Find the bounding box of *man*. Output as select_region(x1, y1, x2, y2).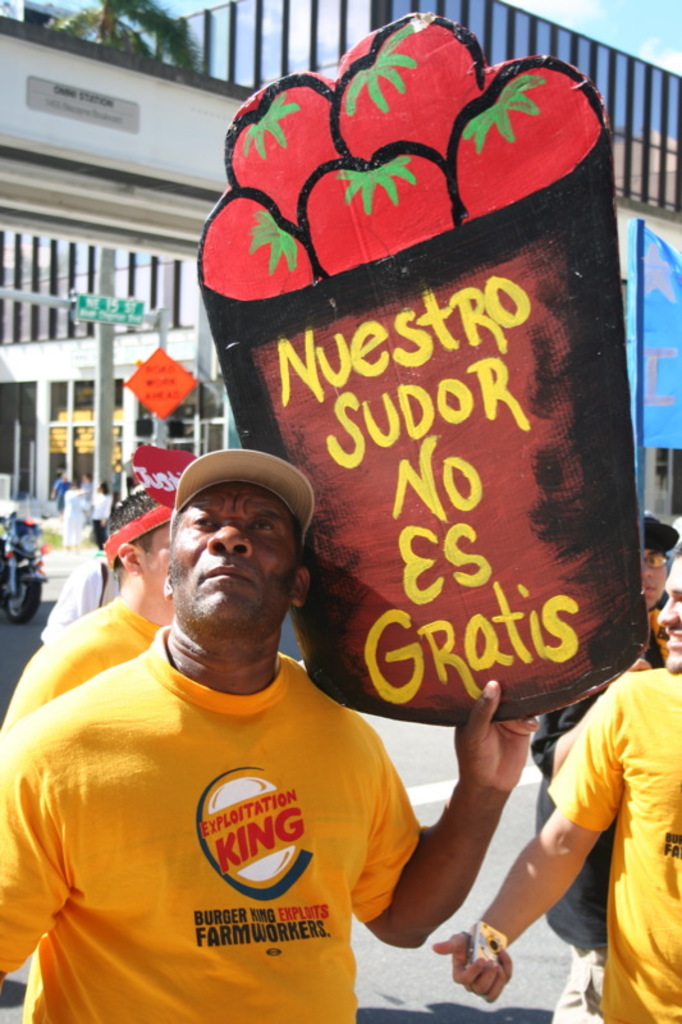
select_region(0, 472, 207, 963).
